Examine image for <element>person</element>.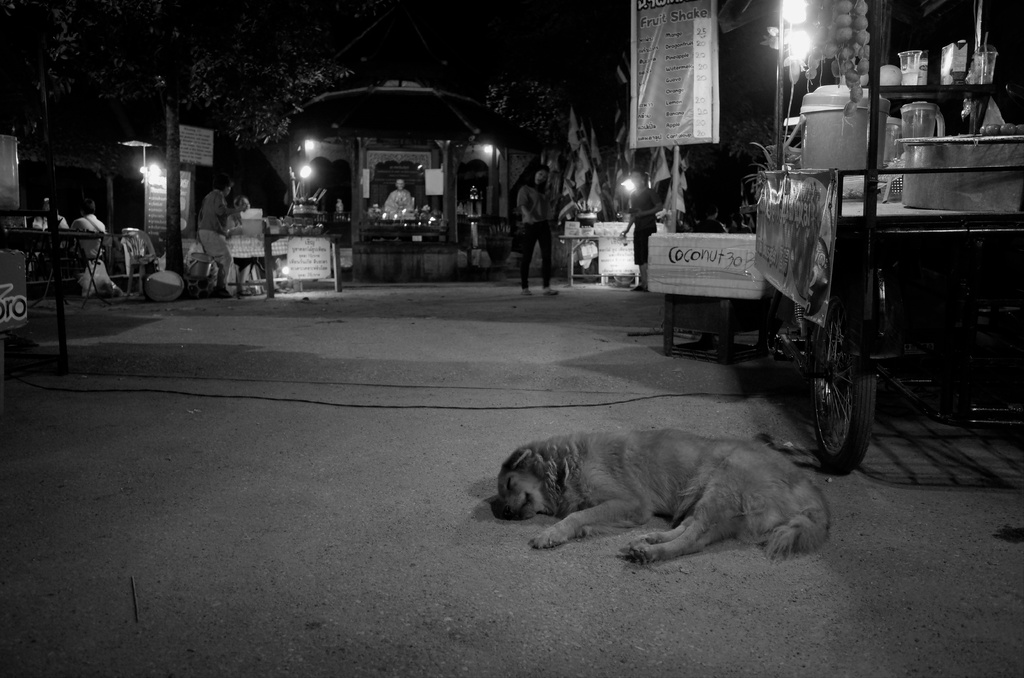
Examination result: 732,215,751,232.
